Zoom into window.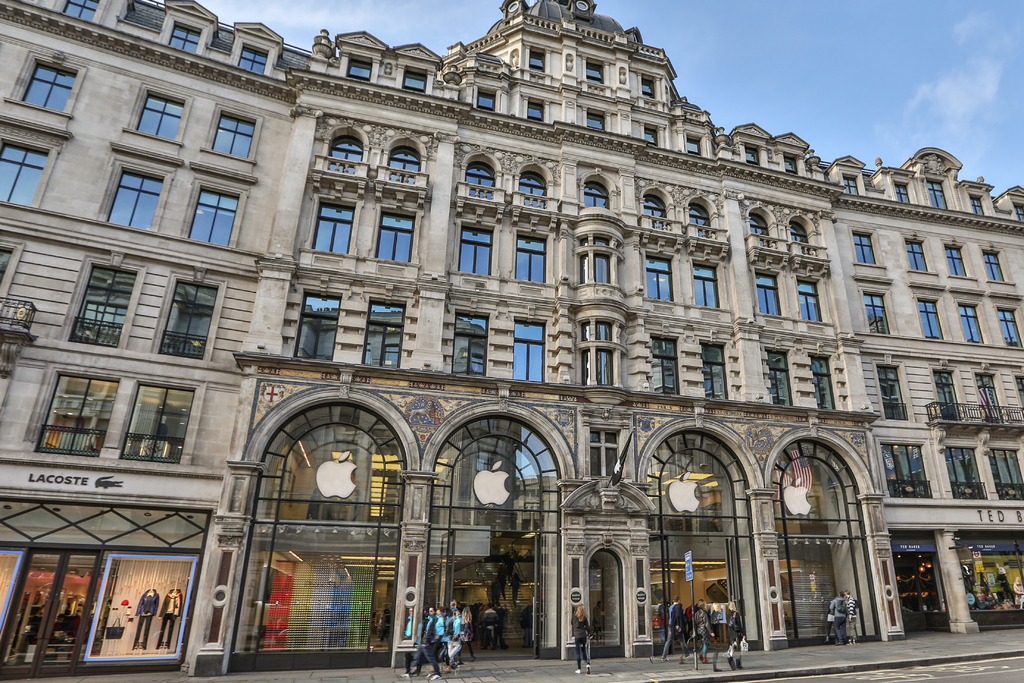
Zoom target: select_region(168, 29, 199, 53).
